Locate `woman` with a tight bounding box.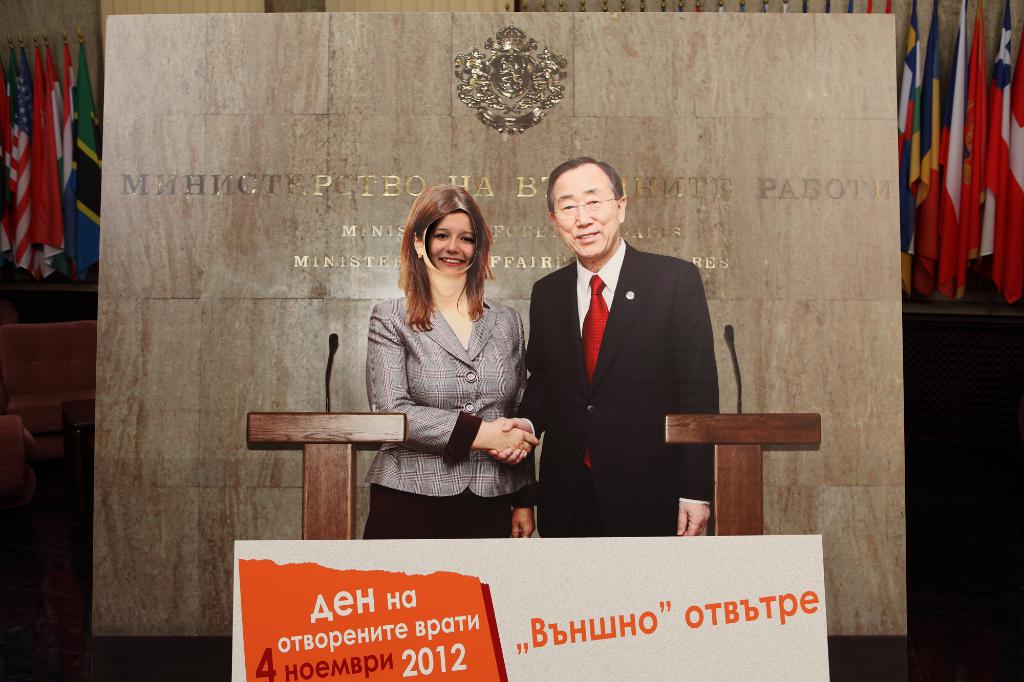
crop(355, 187, 561, 541).
